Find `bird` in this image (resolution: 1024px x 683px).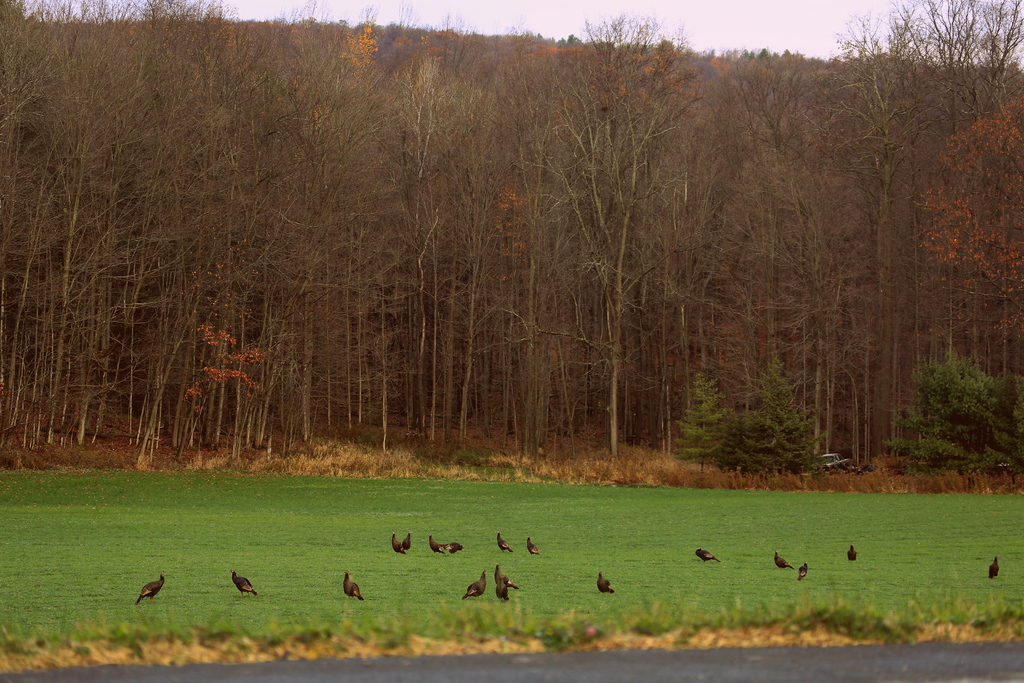
rect(346, 572, 368, 600).
